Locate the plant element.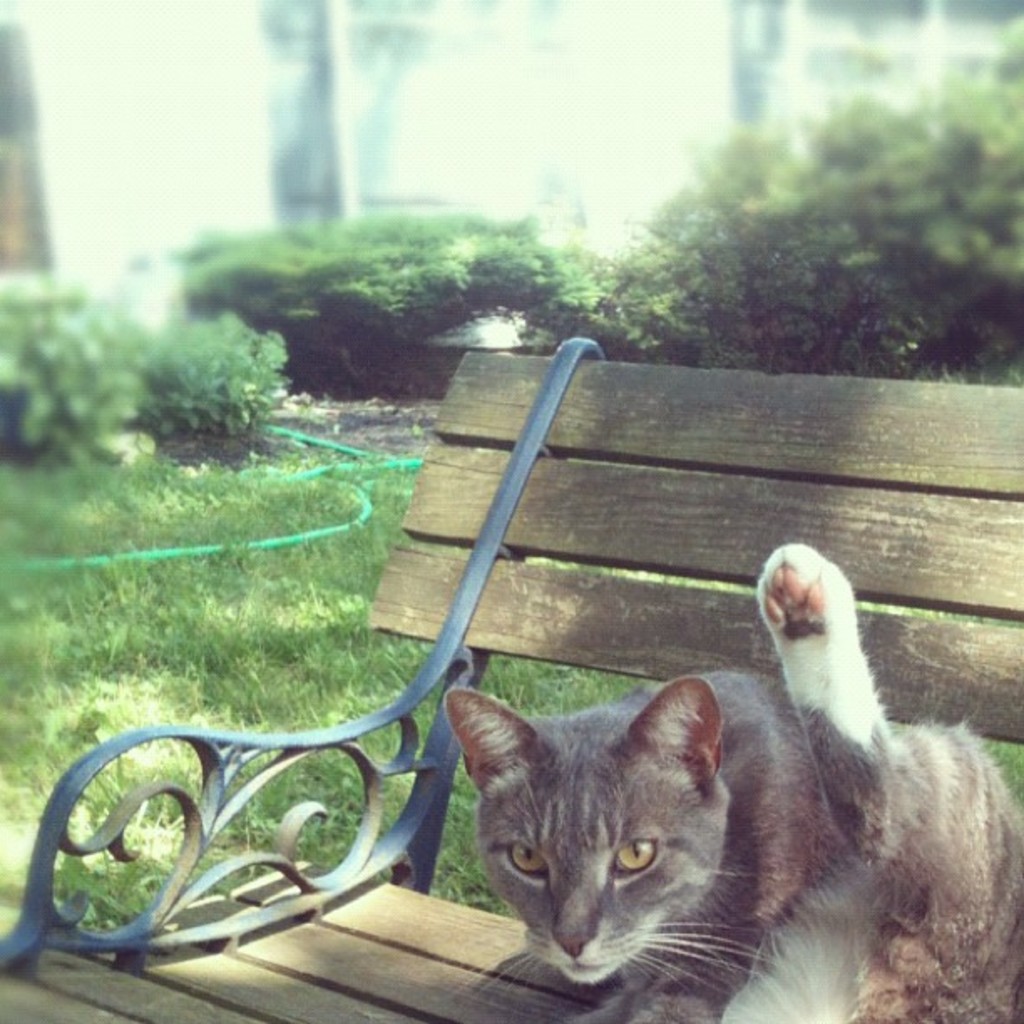
Element bbox: crop(571, 184, 1017, 378).
